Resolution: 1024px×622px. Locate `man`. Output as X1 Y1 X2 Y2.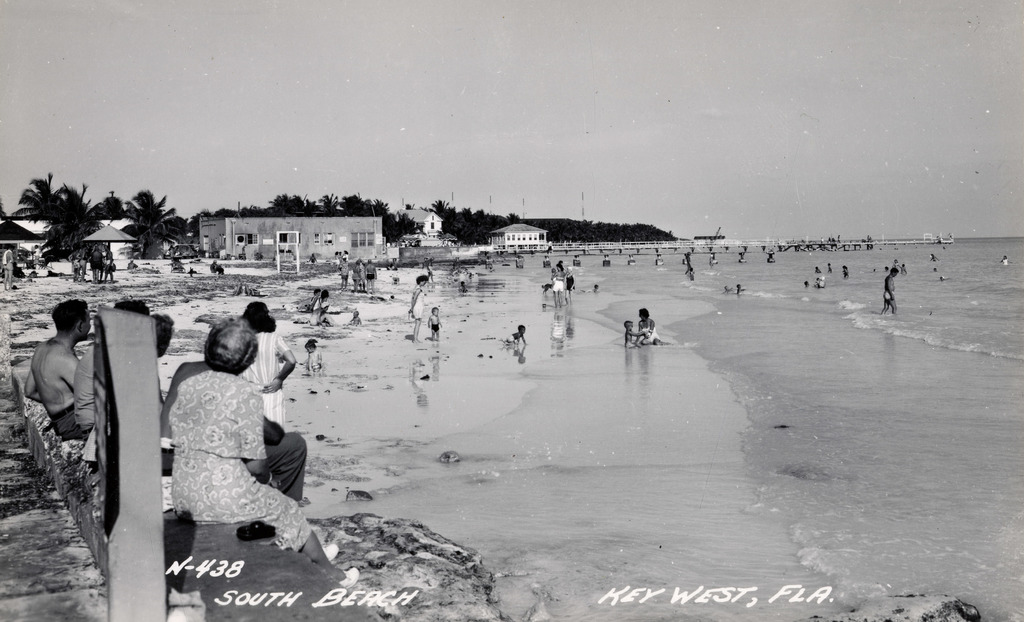
90 245 102 282.
